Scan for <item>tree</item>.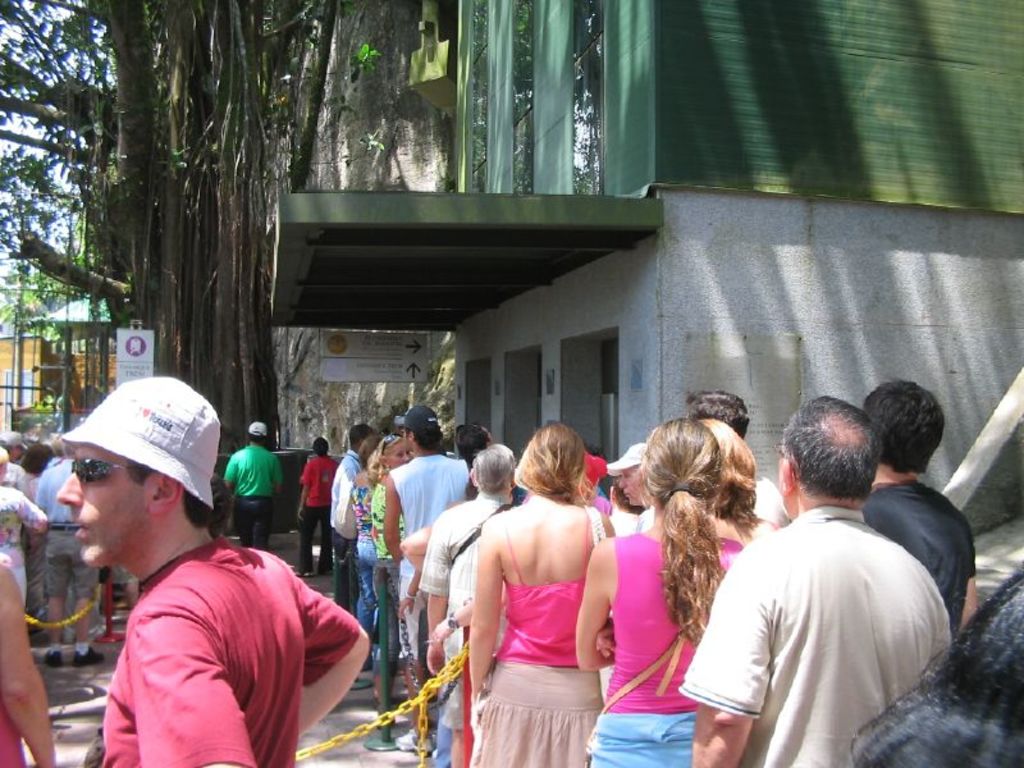
Scan result: 0/0/444/447.
